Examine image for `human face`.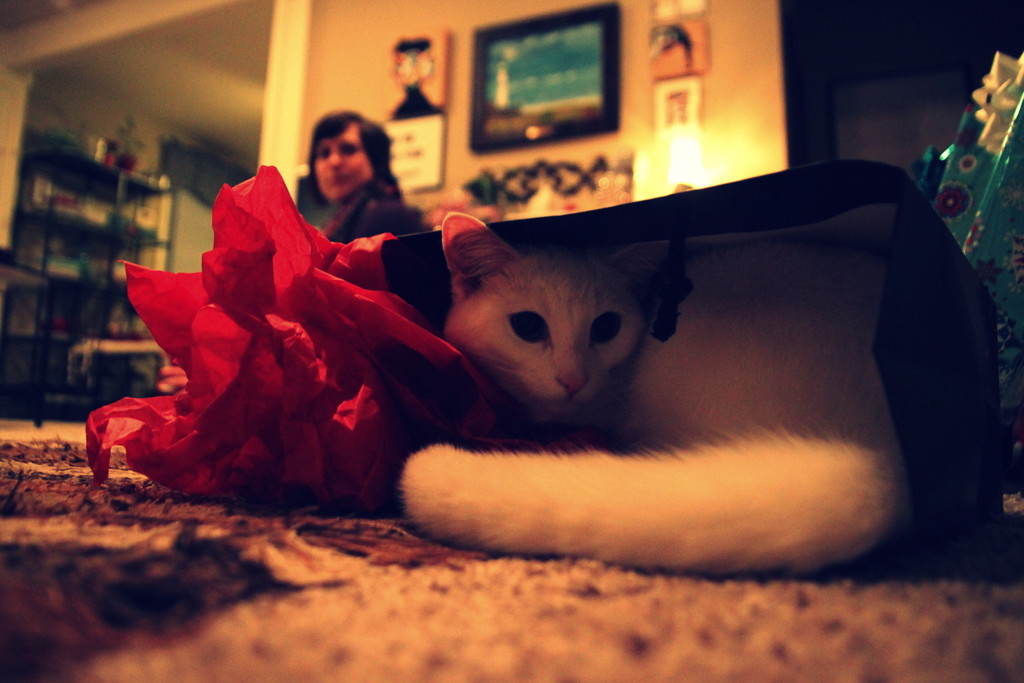
Examination result: box(313, 124, 371, 200).
